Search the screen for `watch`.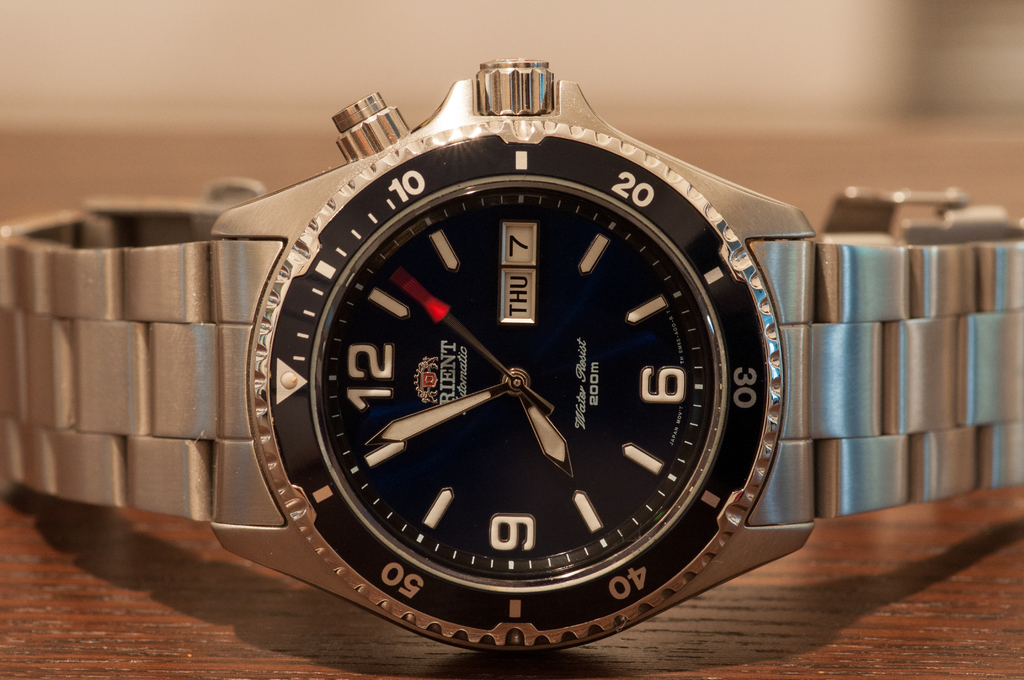
Found at pyautogui.locateOnScreen(0, 56, 1023, 654).
